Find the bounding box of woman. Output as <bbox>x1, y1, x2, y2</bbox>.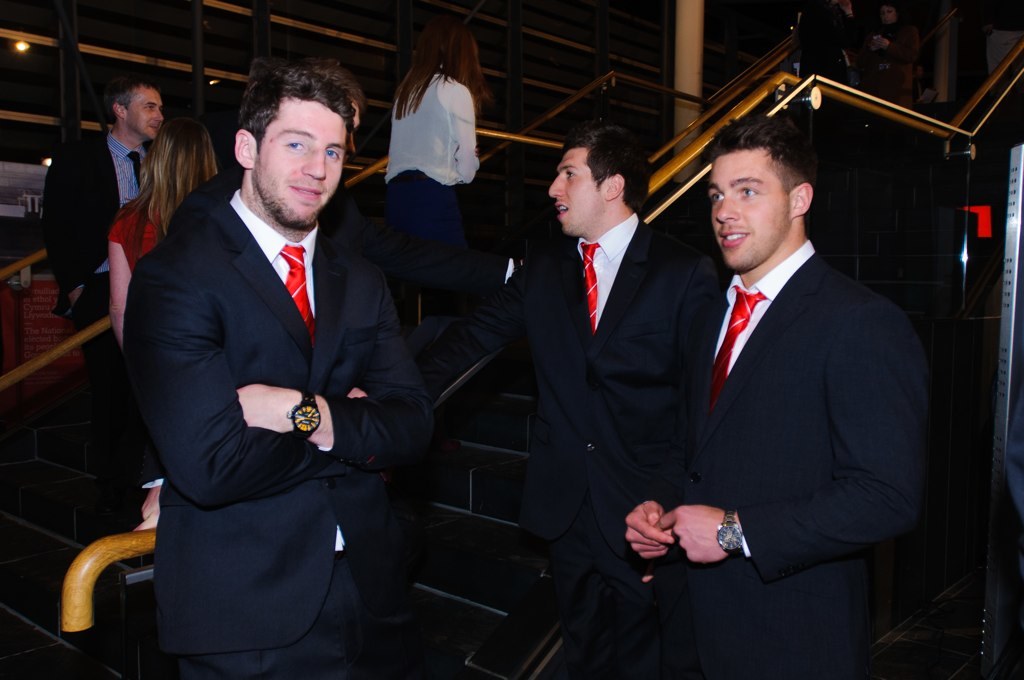
<bbox>367, 41, 501, 265</bbox>.
